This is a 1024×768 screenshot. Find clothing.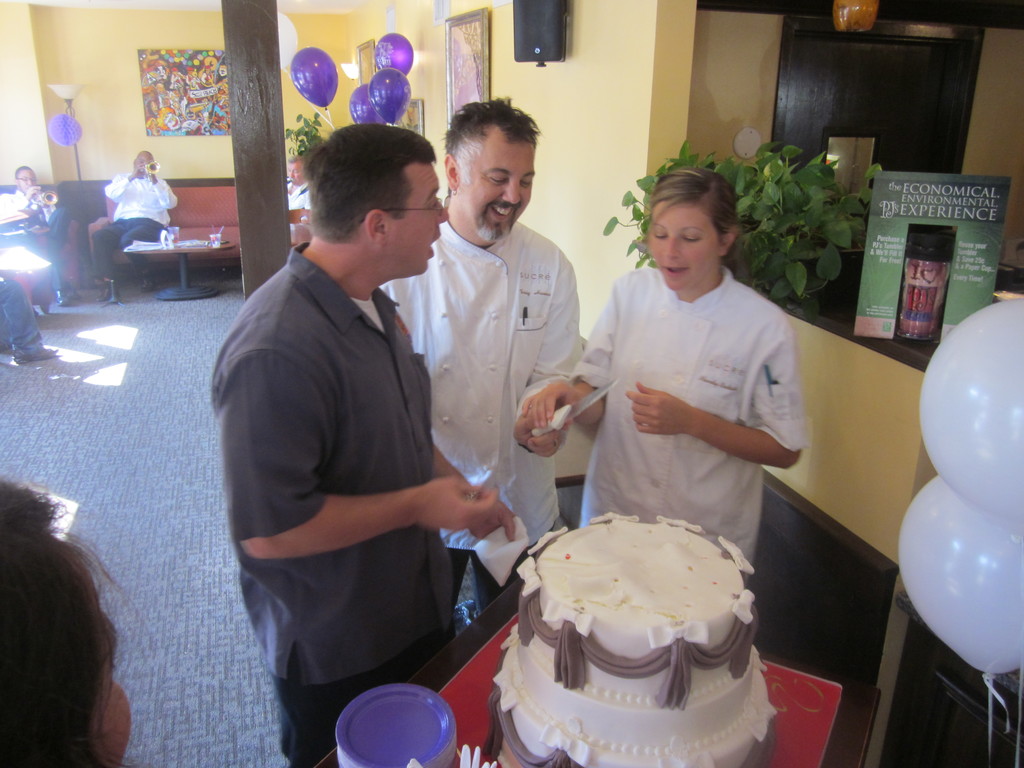
Bounding box: 284/172/312/226.
